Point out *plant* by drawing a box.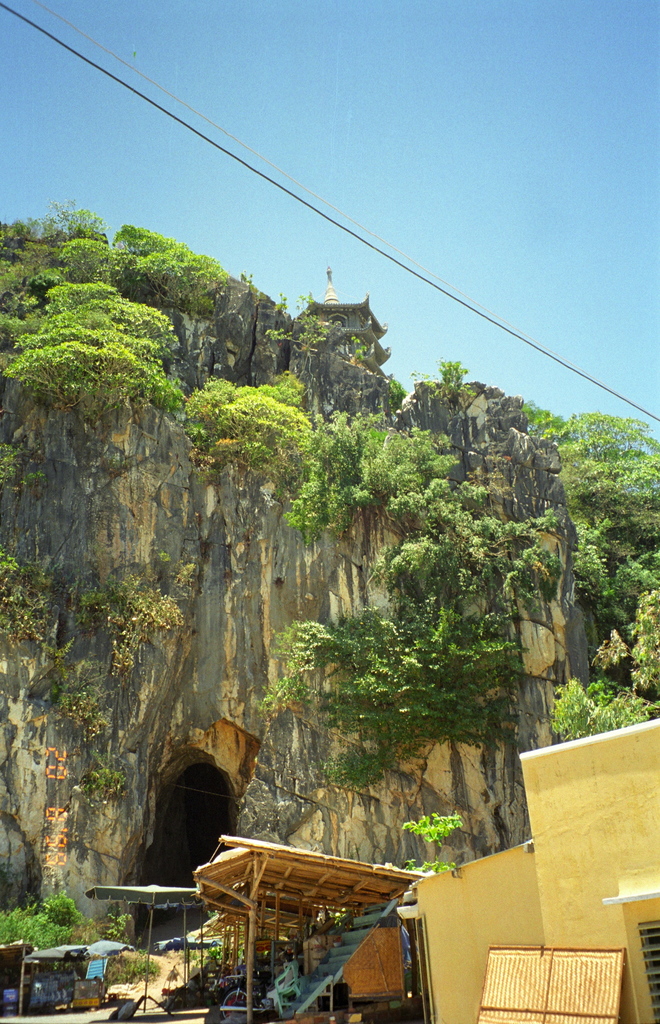
0/883/88/949.
